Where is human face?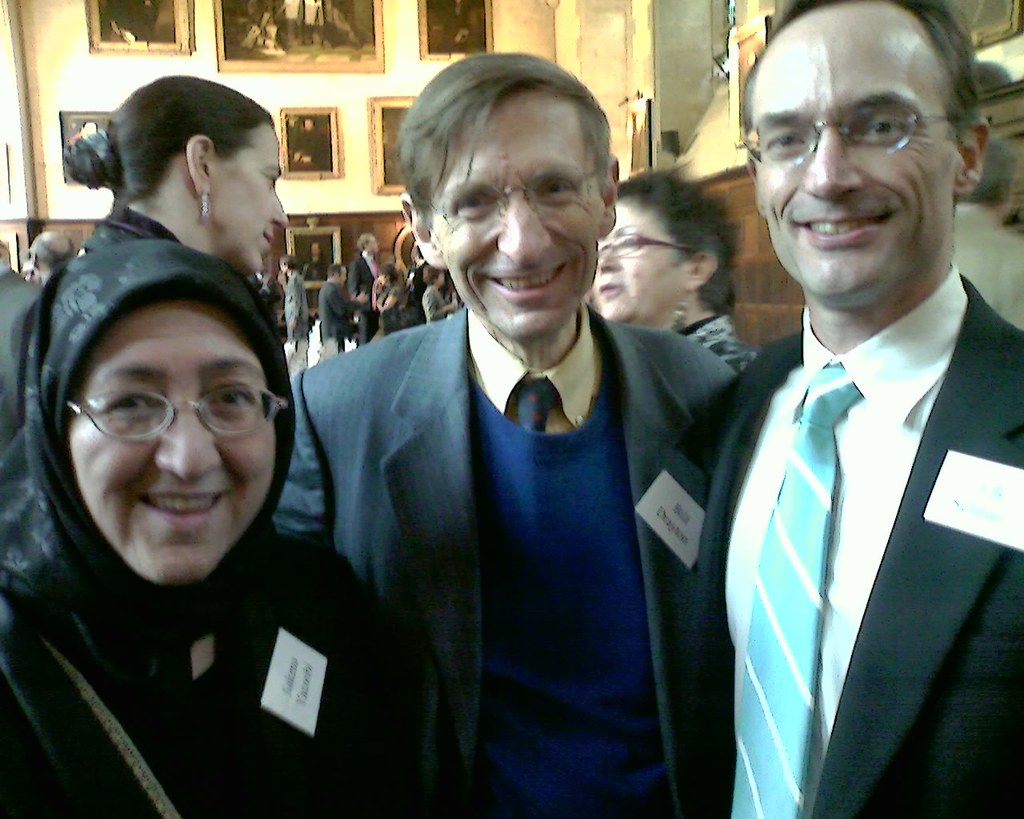
x1=63, y1=297, x2=282, y2=579.
